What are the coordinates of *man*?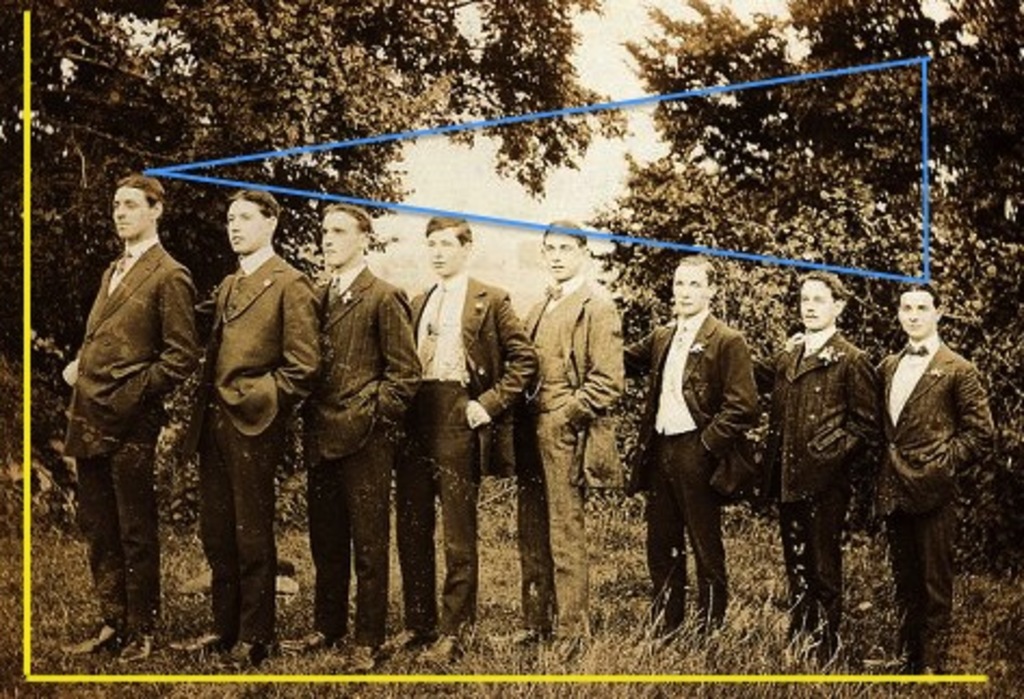
pyautogui.locateOnScreen(56, 145, 208, 656).
